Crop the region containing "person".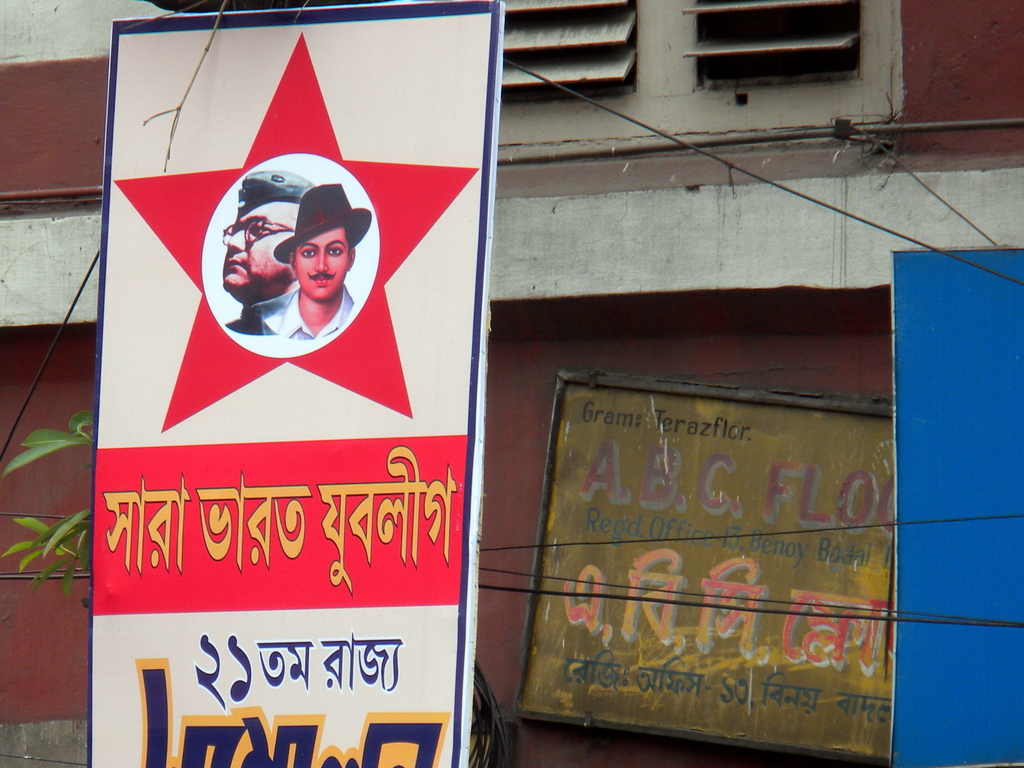
Crop region: [left=255, top=184, right=372, bottom=338].
